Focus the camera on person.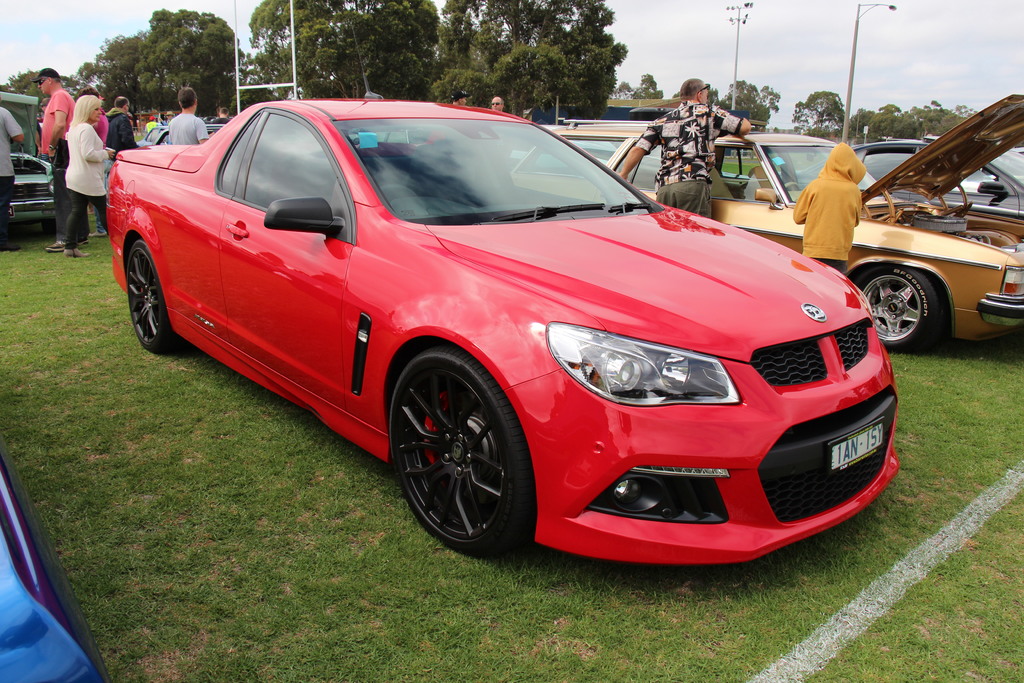
Focus region: x1=65 y1=89 x2=124 y2=252.
